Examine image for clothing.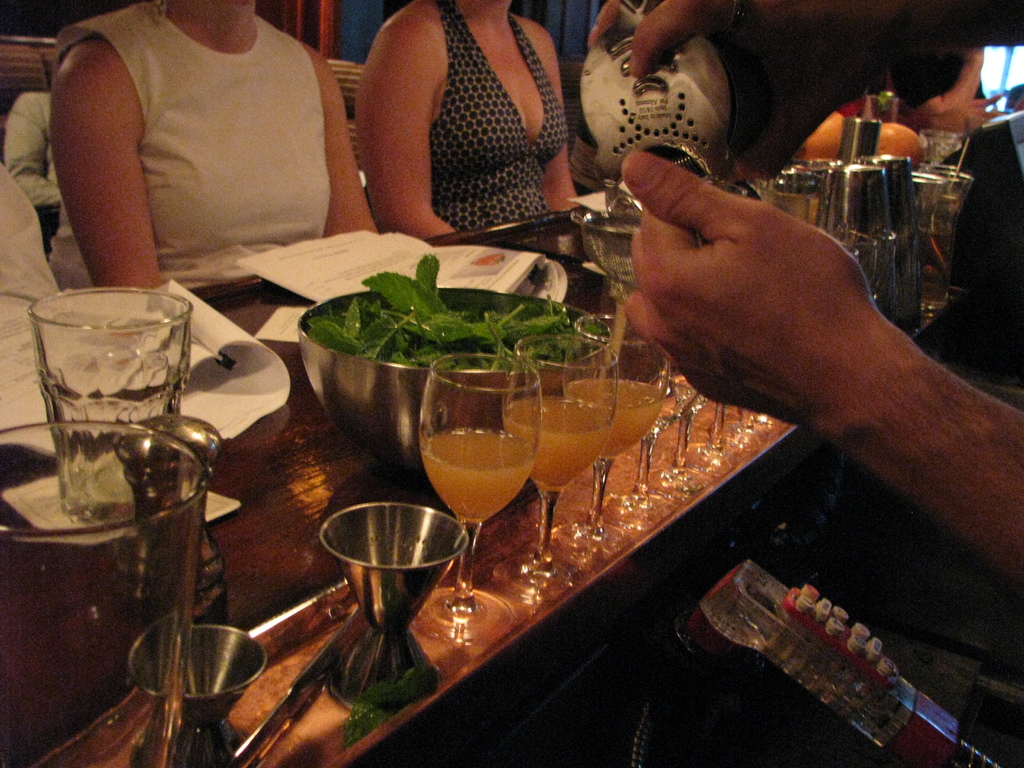
Examination result: bbox=(425, 0, 569, 229).
